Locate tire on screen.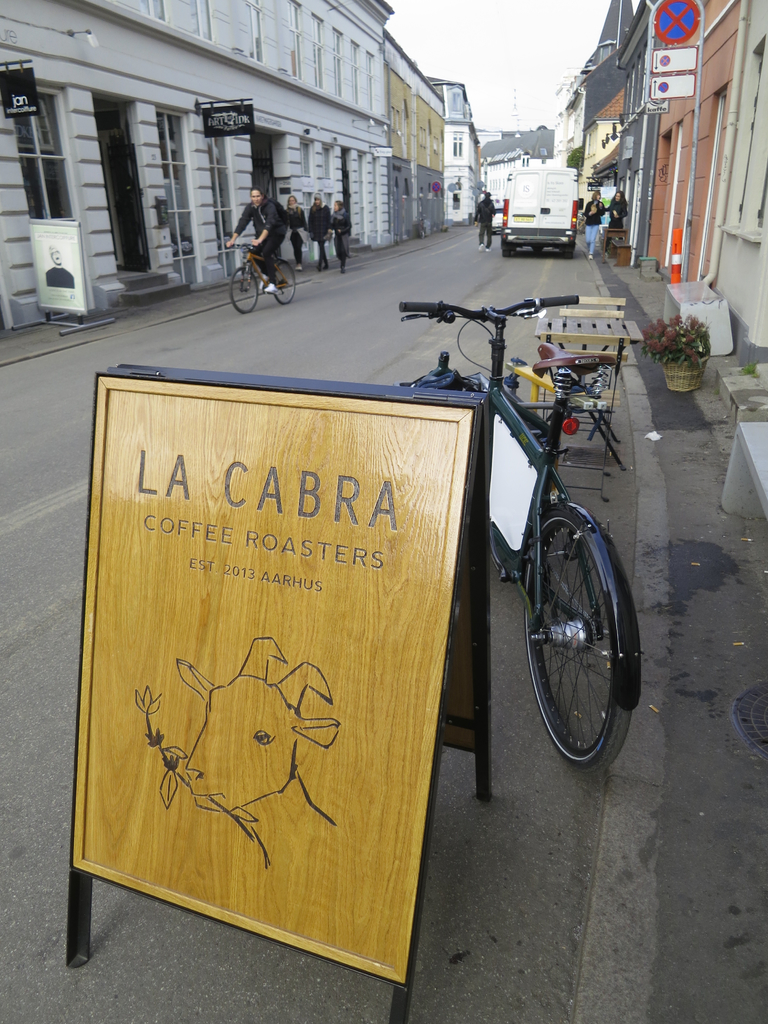
On screen at [517,461,638,774].
